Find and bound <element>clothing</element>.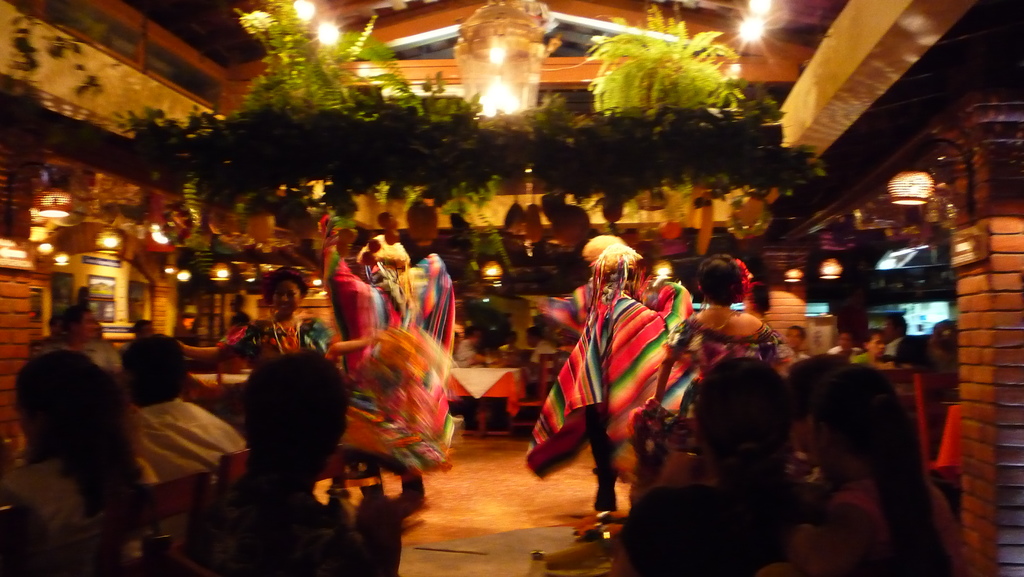
Bound: [x1=885, y1=337, x2=929, y2=363].
